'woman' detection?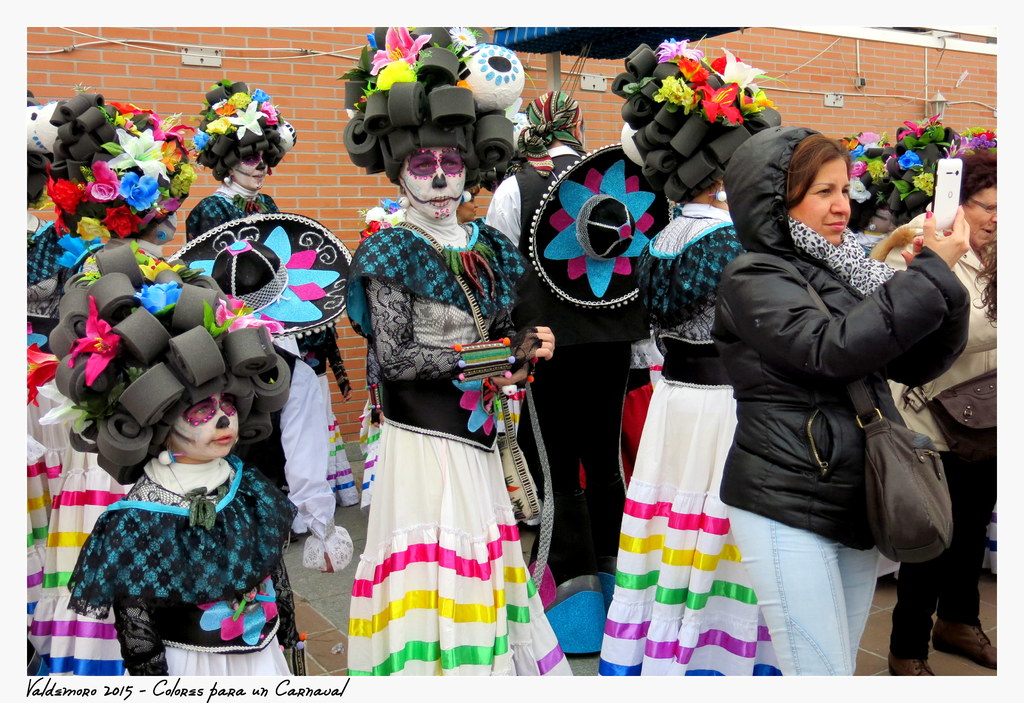
l=182, t=82, r=369, b=531
